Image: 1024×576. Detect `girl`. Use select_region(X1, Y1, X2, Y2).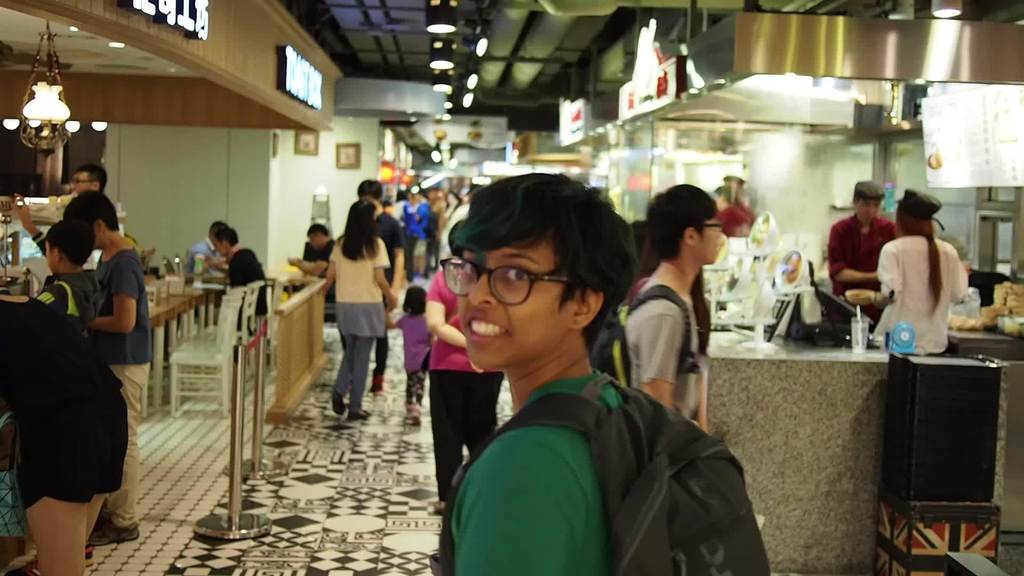
select_region(876, 186, 967, 354).
